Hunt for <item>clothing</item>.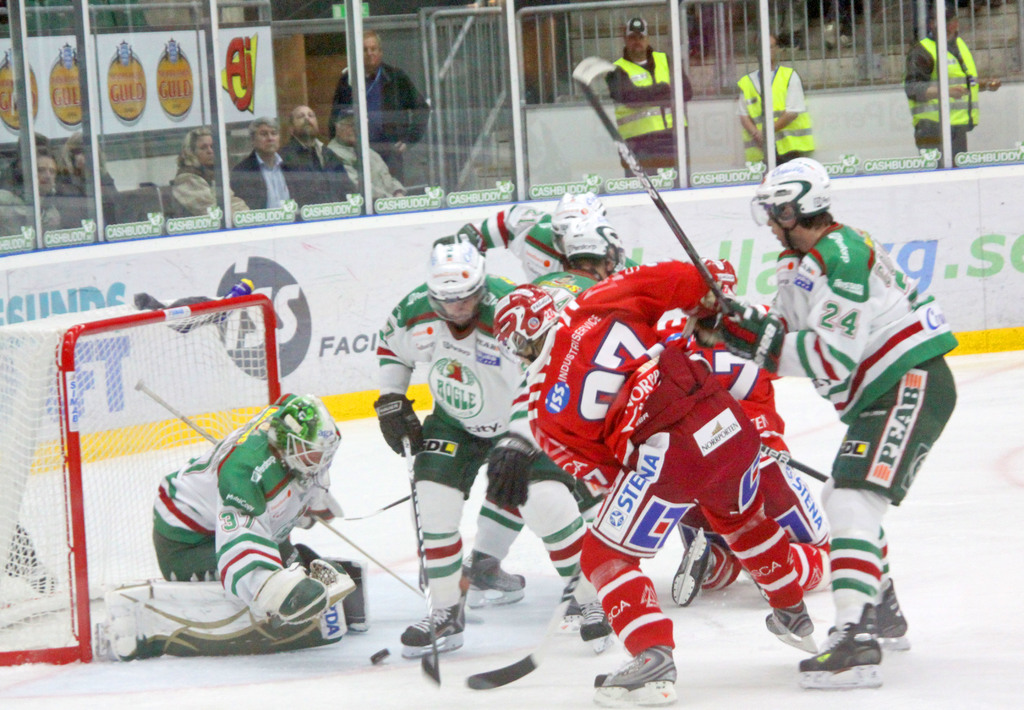
Hunted down at <region>609, 40, 691, 182</region>.
